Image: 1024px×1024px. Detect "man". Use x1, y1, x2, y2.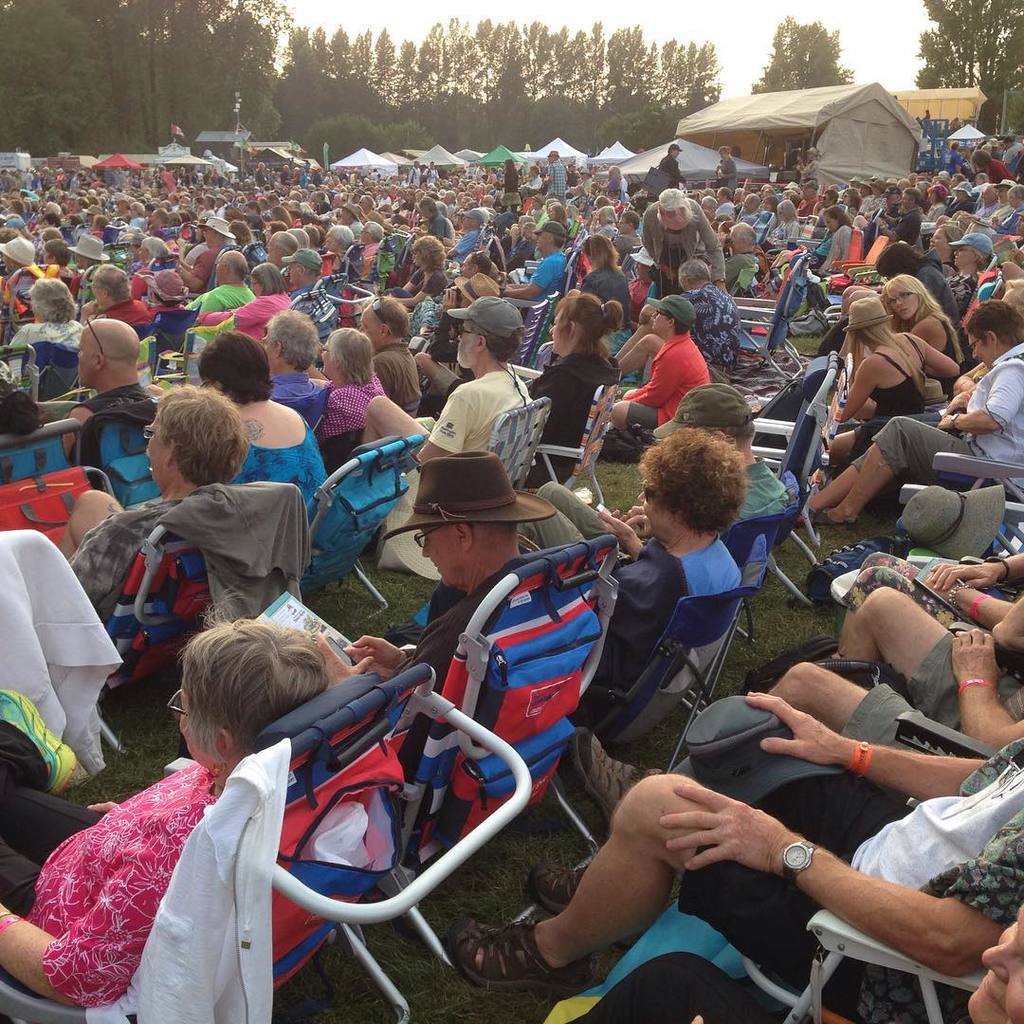
637, 178, 727, 301.
